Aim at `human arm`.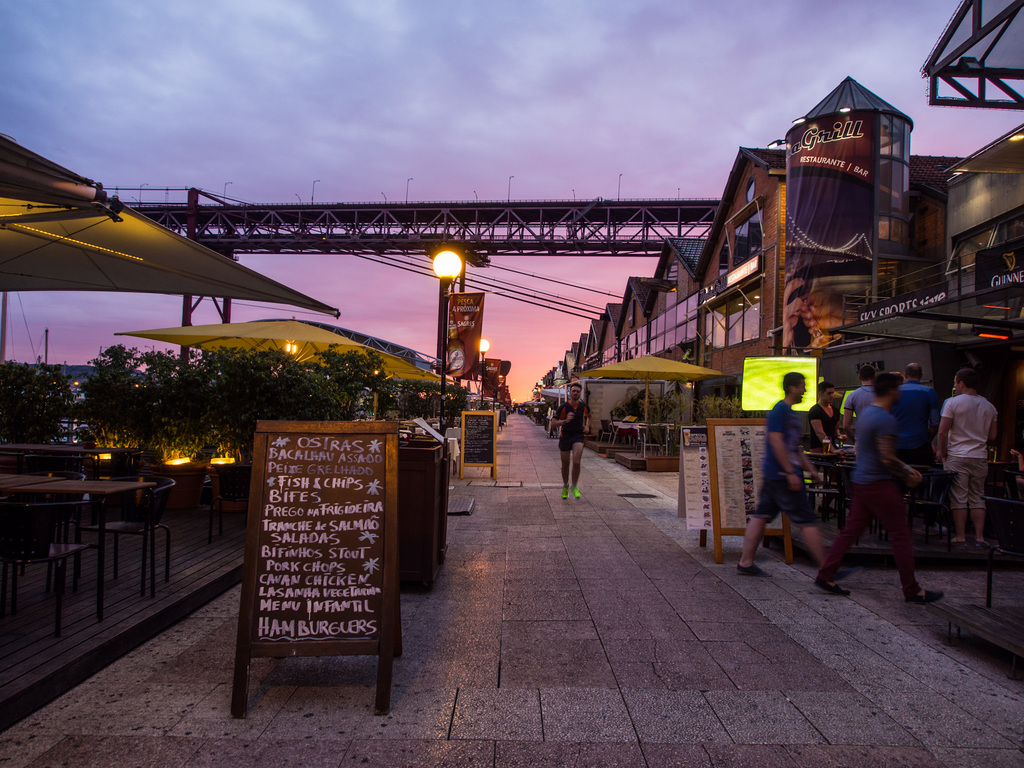
Aimed at {"x1": 930, "y1": 412, "x2": 944, "y2": 467}.
